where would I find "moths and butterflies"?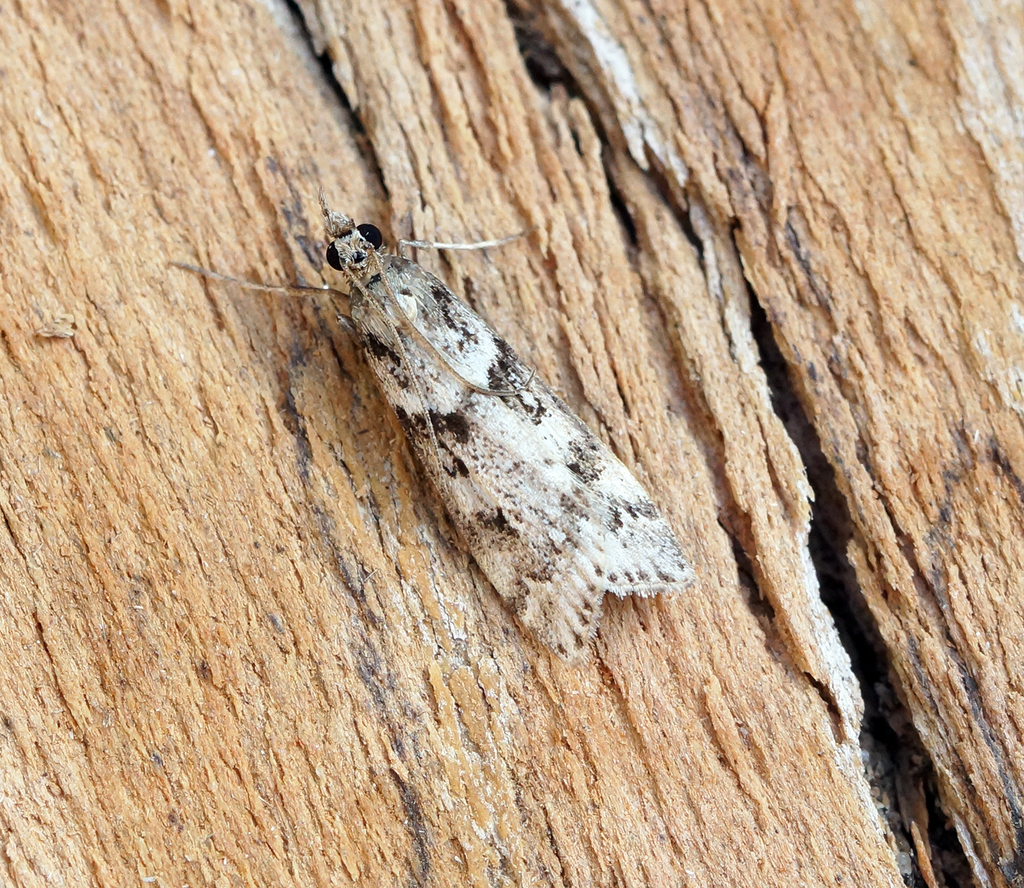
At BBox(167, 200, 702, 668).
